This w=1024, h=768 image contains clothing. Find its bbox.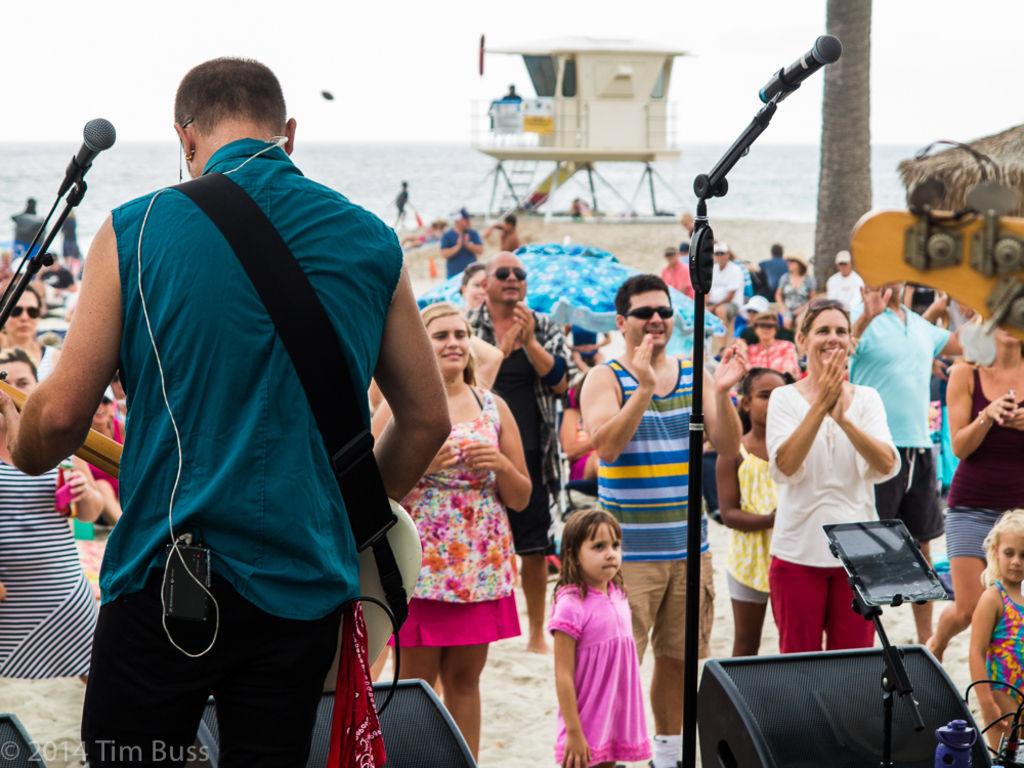
{"left": 460, "top": 302, "right": 583, "bottom": 551}.
